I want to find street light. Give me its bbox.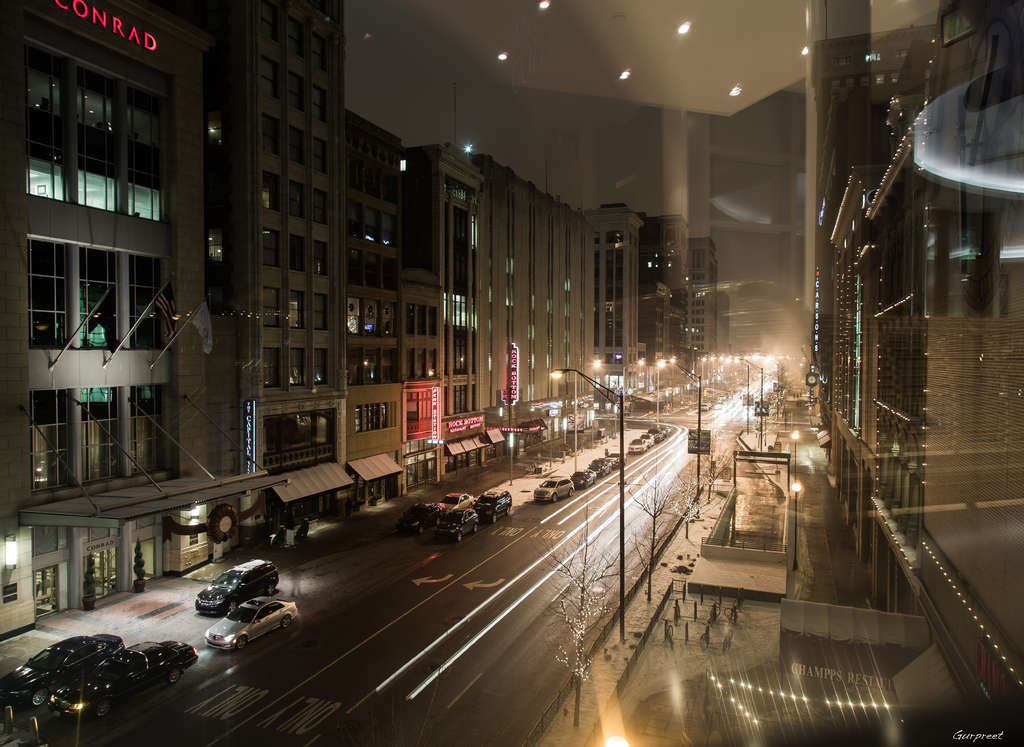
(x1=790, y1=430, x2=799, y2=475).
